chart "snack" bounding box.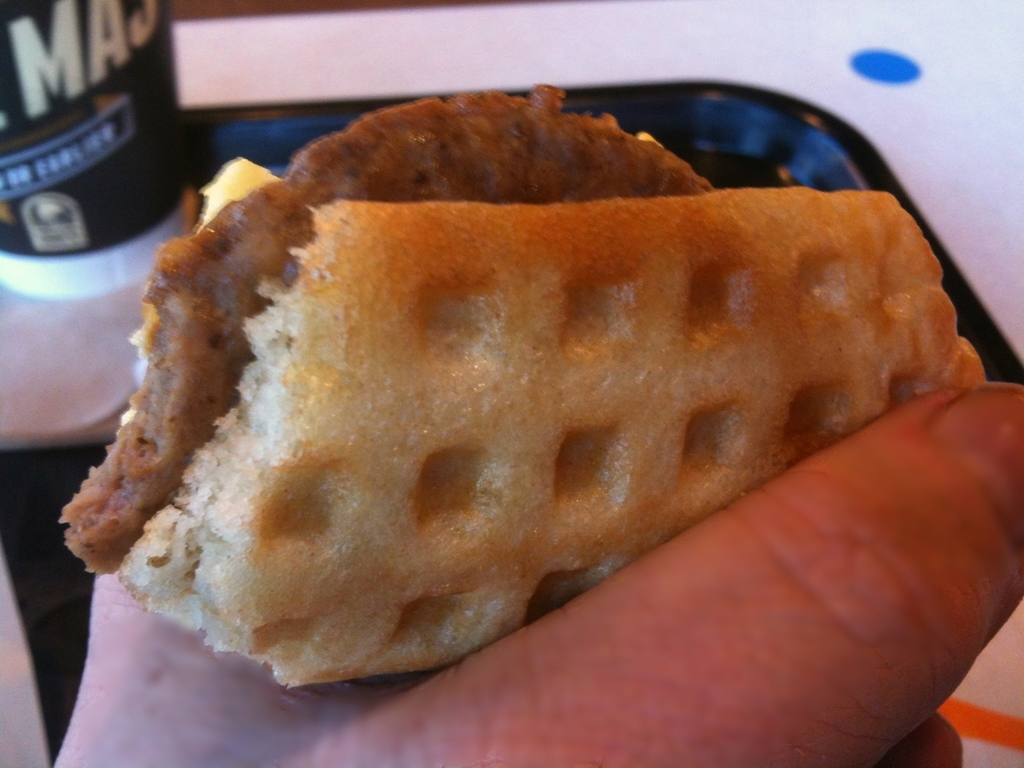
Charted: <bbox>60, 150, 981, 663</bbox>.
